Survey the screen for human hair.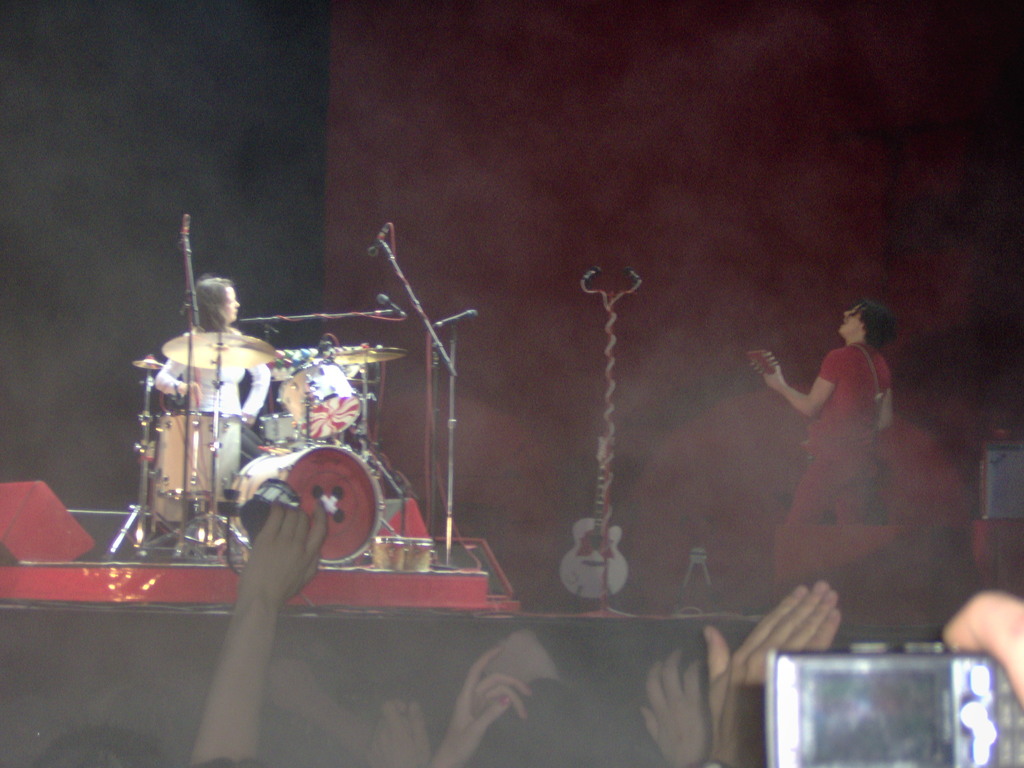
Survey found: [25,725,166,767].
